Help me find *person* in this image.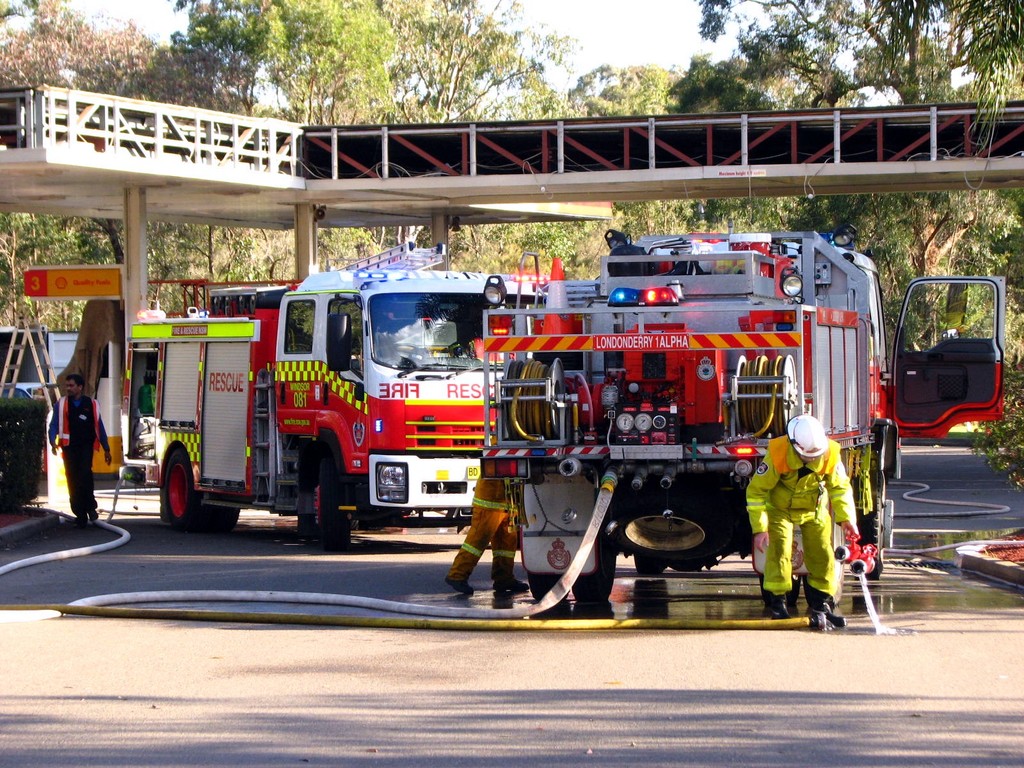
Found it: left=438, top=426, right=538, bottom=598.
